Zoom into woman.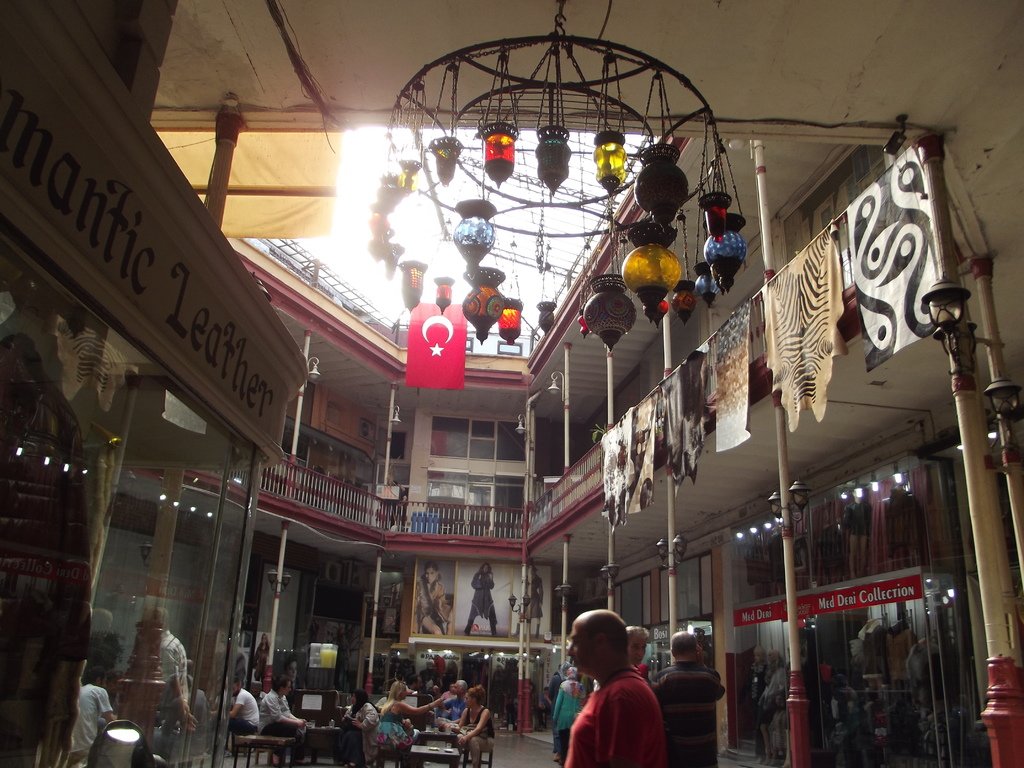
Zoom target: locate(464, 563, 499, 636).
